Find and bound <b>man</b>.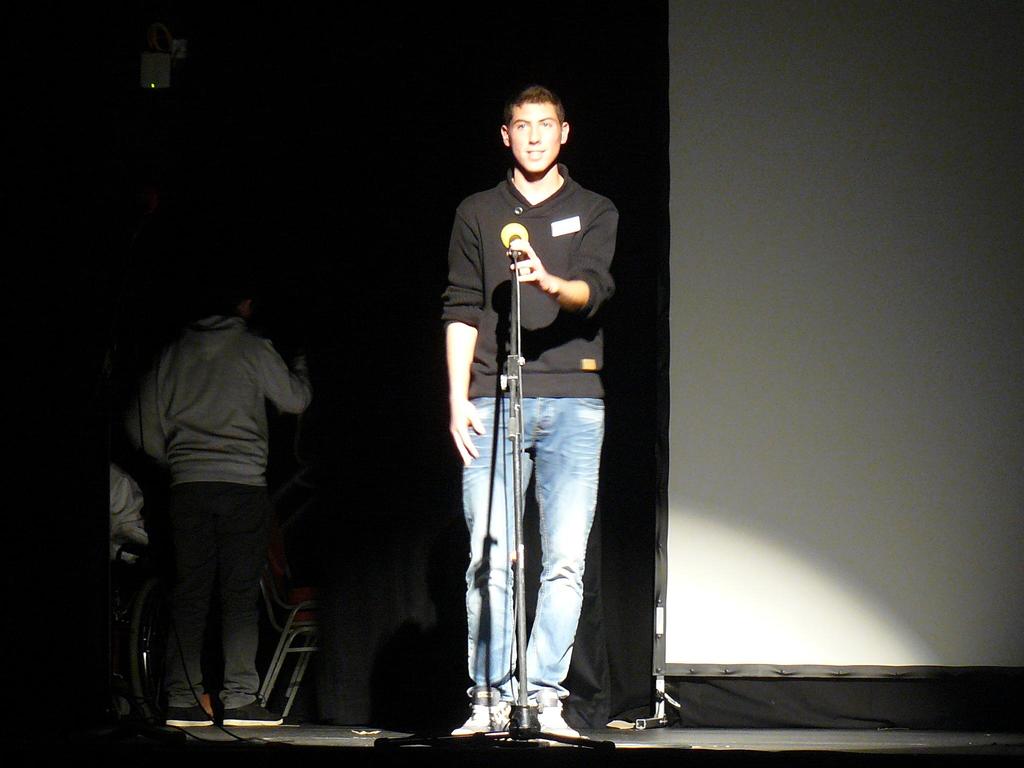
Bound: [104, 274, 314, 728].
